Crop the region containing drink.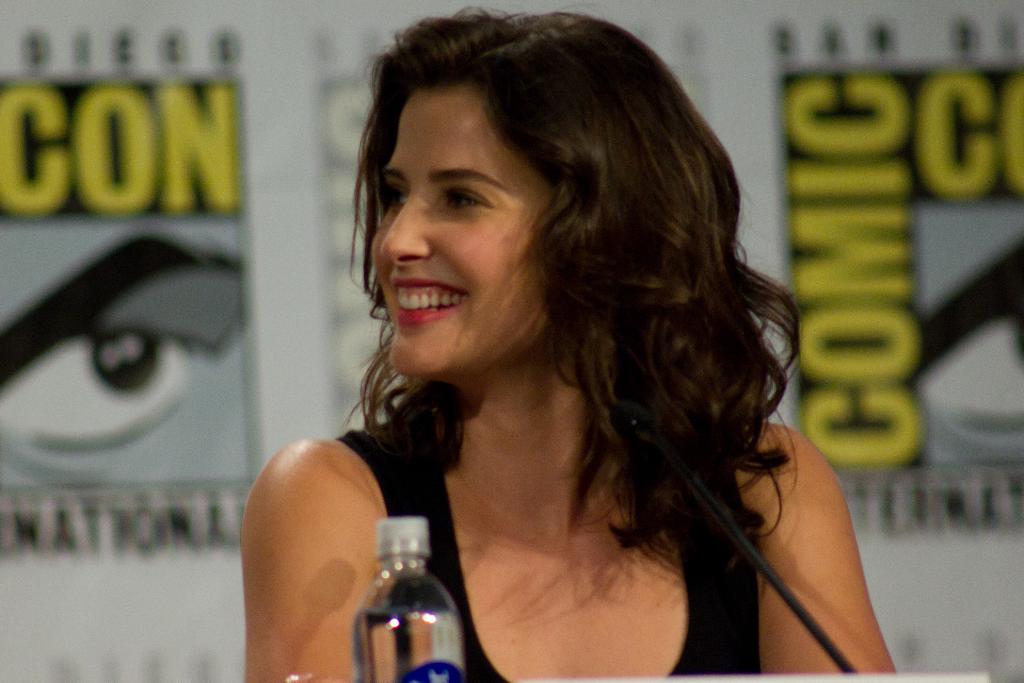
Crop region: 361:518:459:682.
